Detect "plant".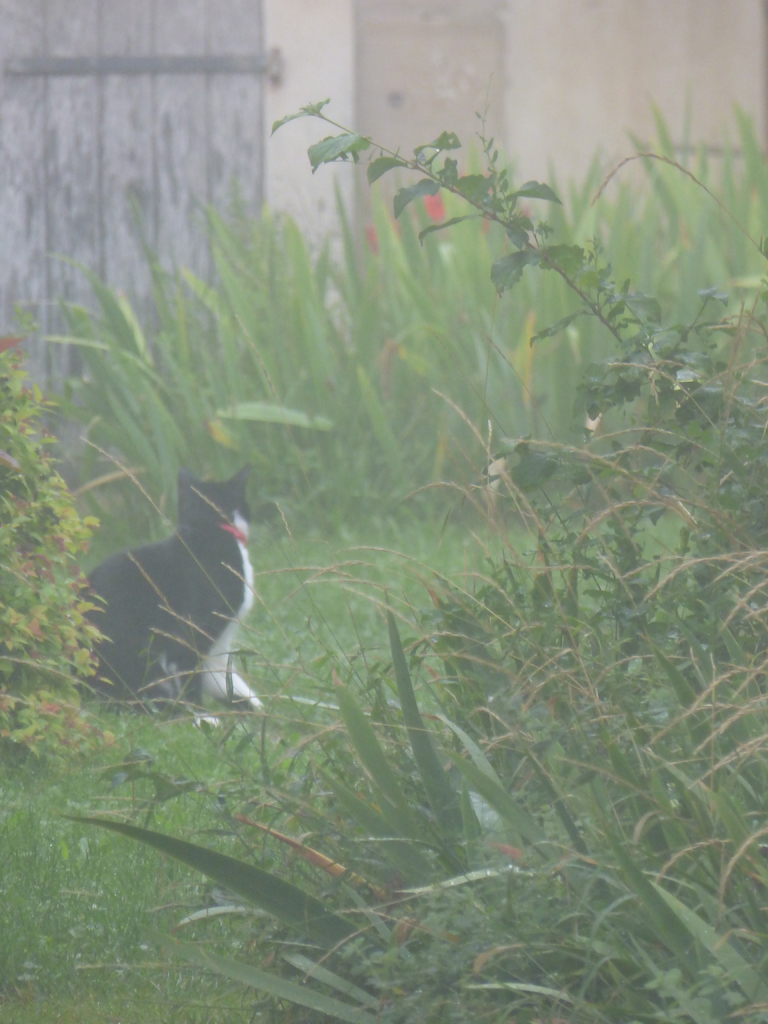
Detected at [0,301,84,749].
